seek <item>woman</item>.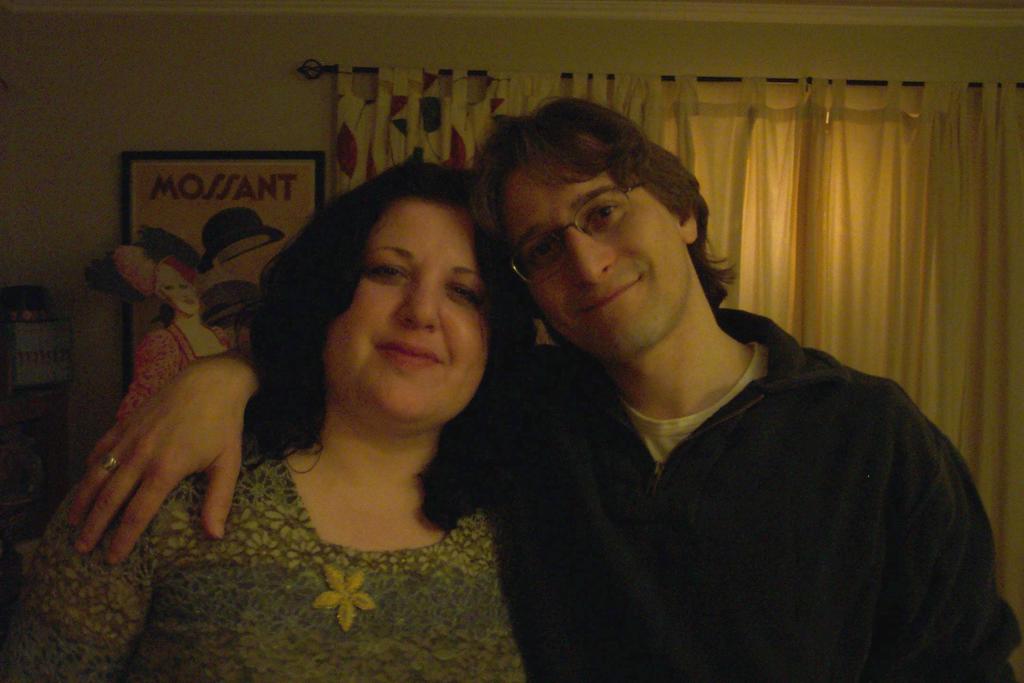
[left=116, top=131, right=575, bottom=657].
